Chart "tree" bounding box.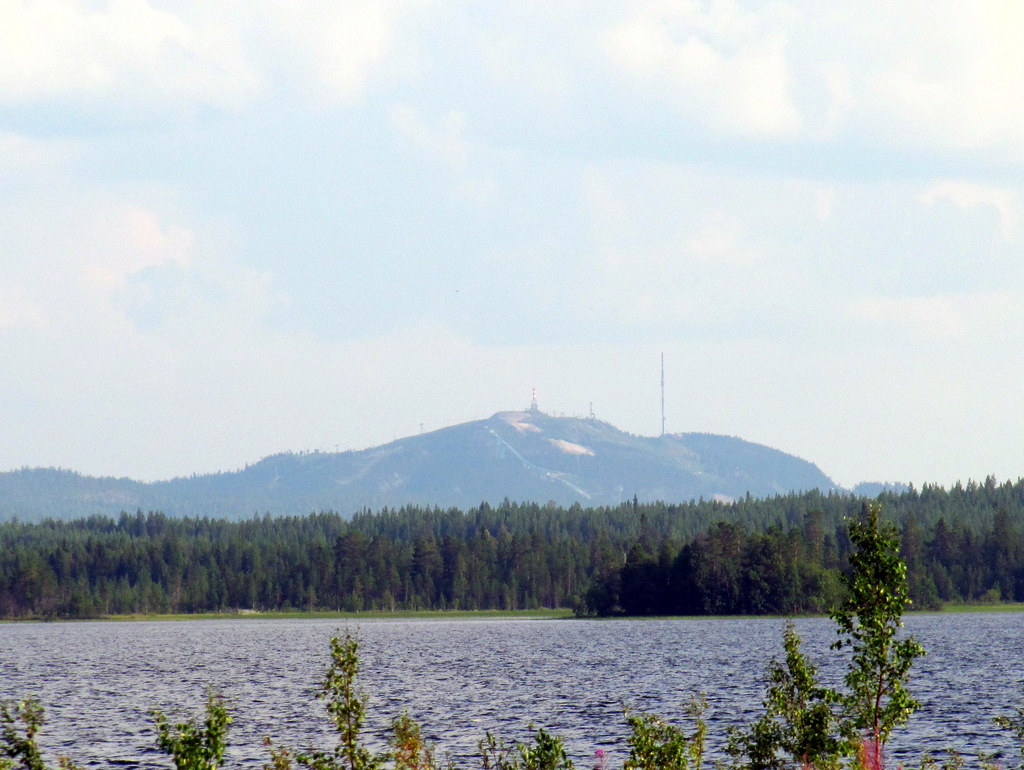
Charted: (x1=963, y1=516, x2=982, y2=602).
